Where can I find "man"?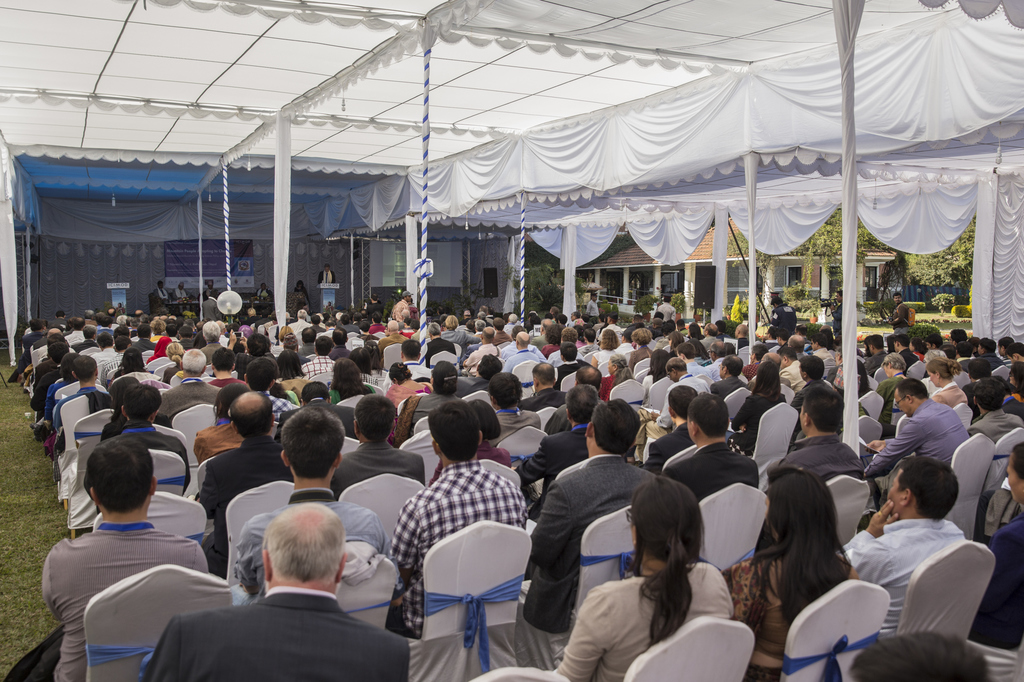
You can find it at [left=680, top=345, right=717, bottom=378].
